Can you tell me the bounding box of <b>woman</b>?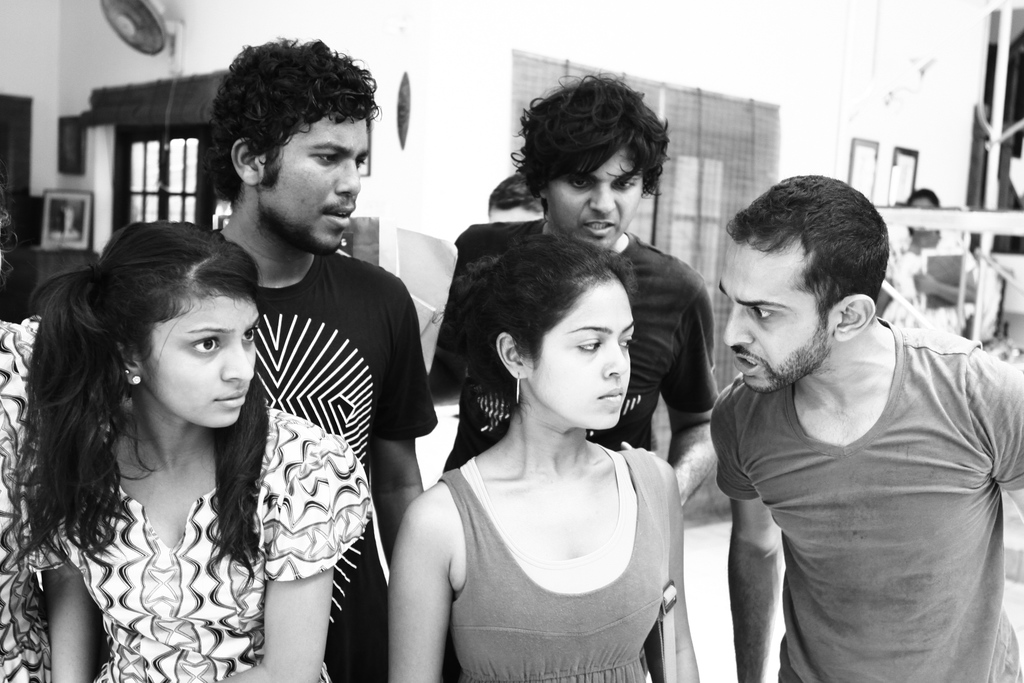
(381,211,706,682).
